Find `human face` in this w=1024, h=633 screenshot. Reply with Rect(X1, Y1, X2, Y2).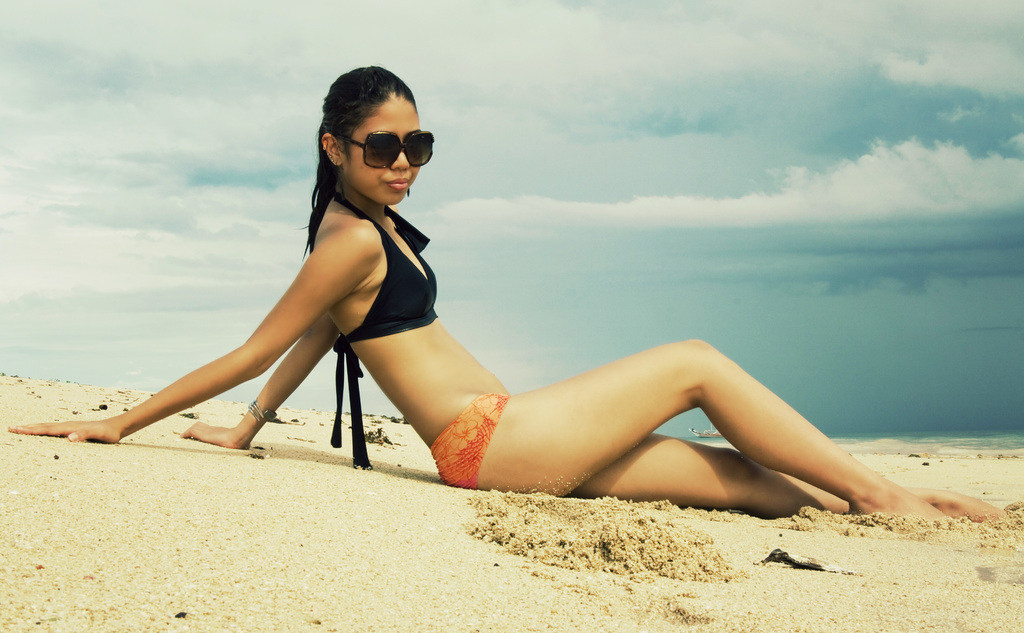
Rect(347, 92, 423, 204).
